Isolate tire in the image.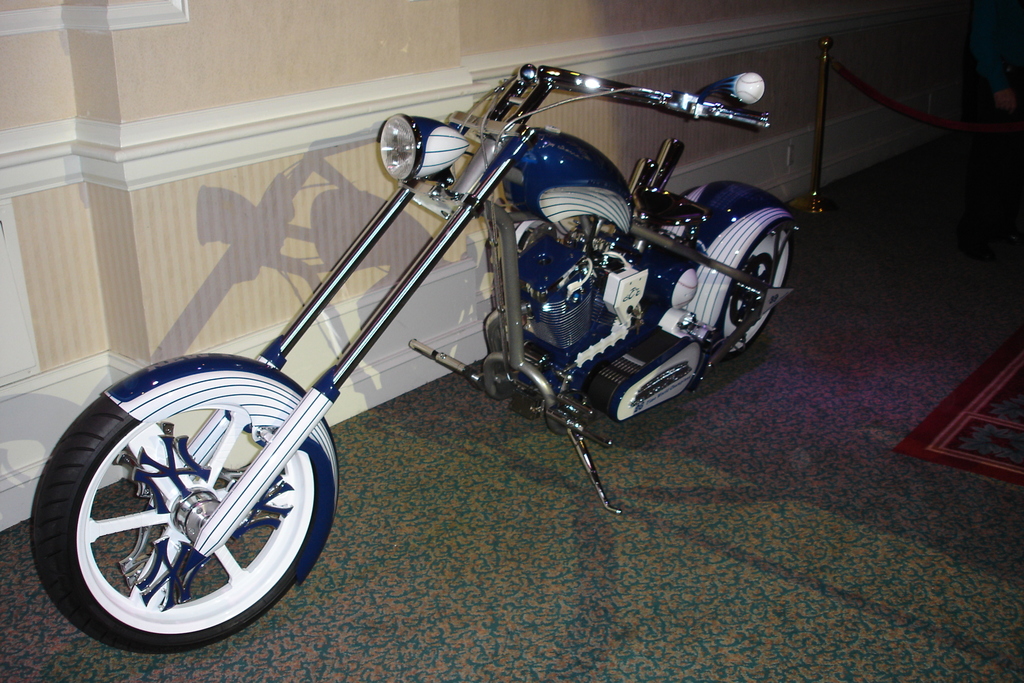
Isolated region: (x1=33, y1=364, x2=330, y2=654).
